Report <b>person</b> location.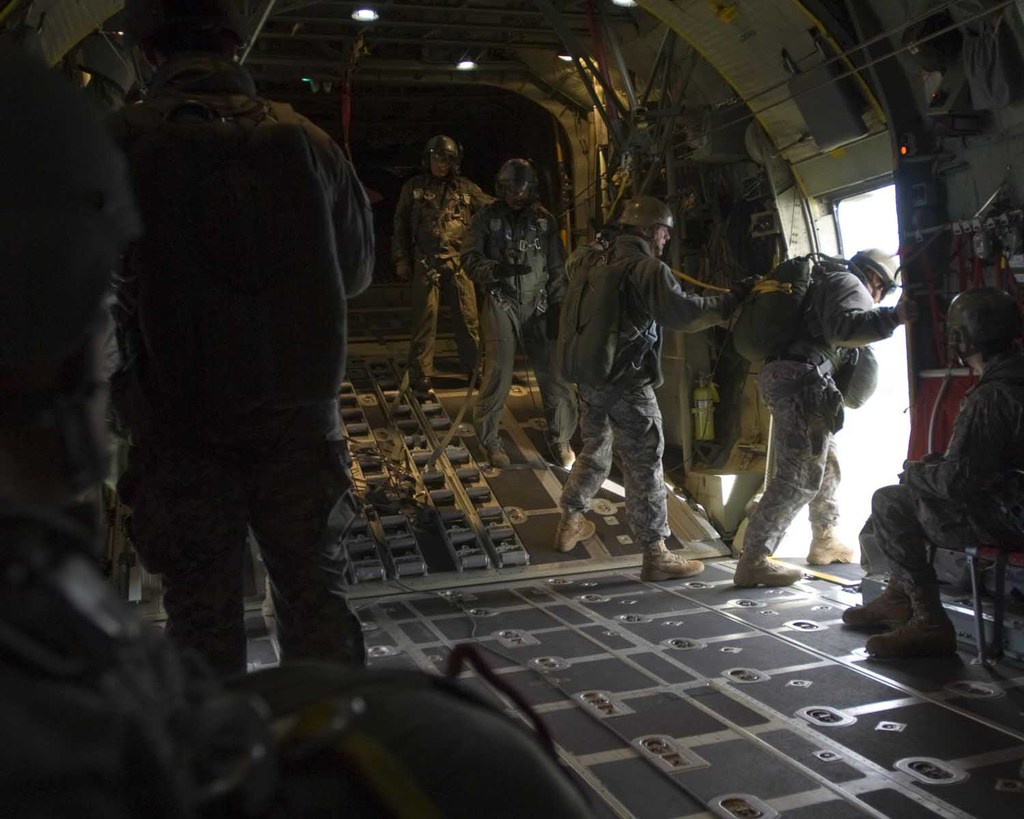
Report: bbox(558, 195, 761, 587).
